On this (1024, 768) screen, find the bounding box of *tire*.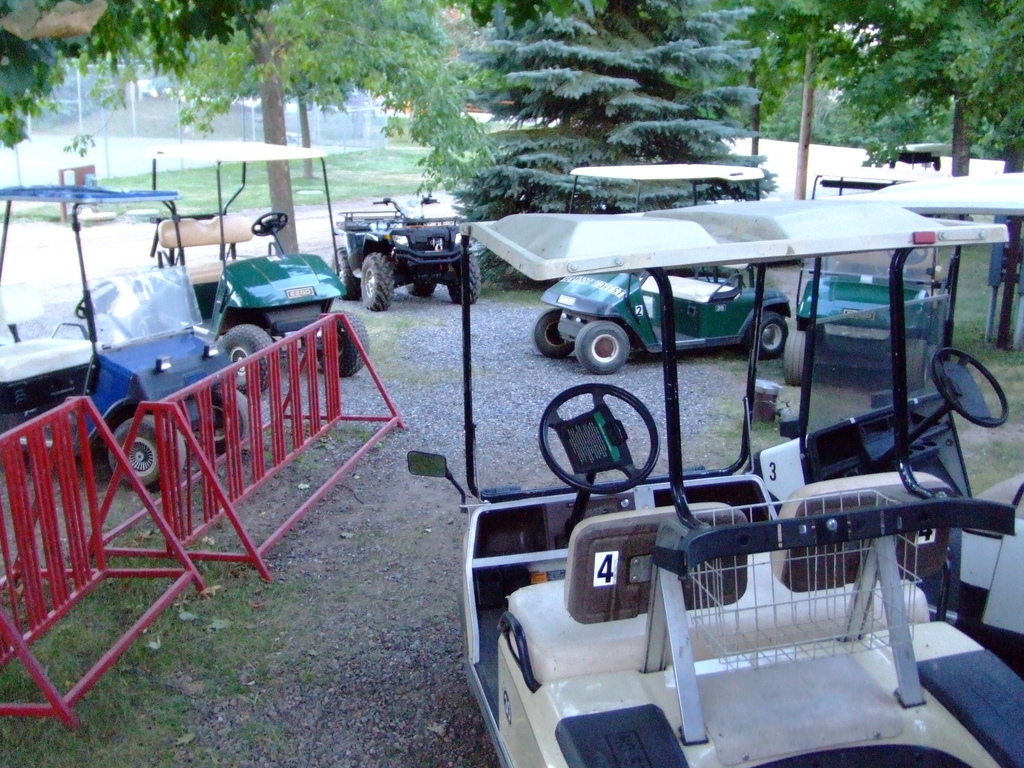
Bounding box: (358,252,392,312).
